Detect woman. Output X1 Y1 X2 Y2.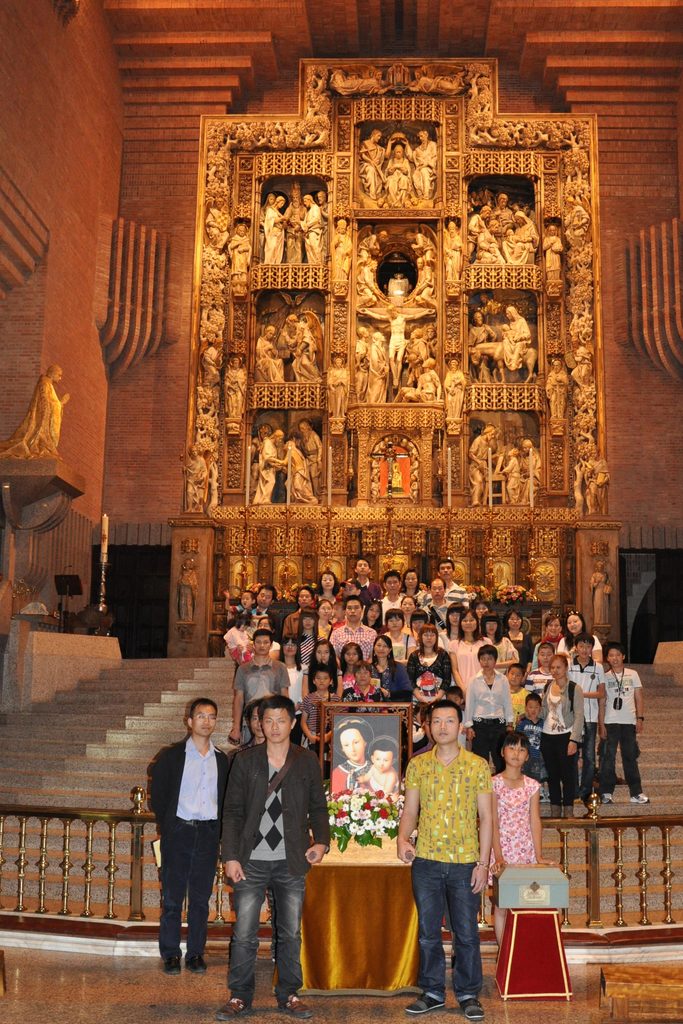
331 721 371 797.
